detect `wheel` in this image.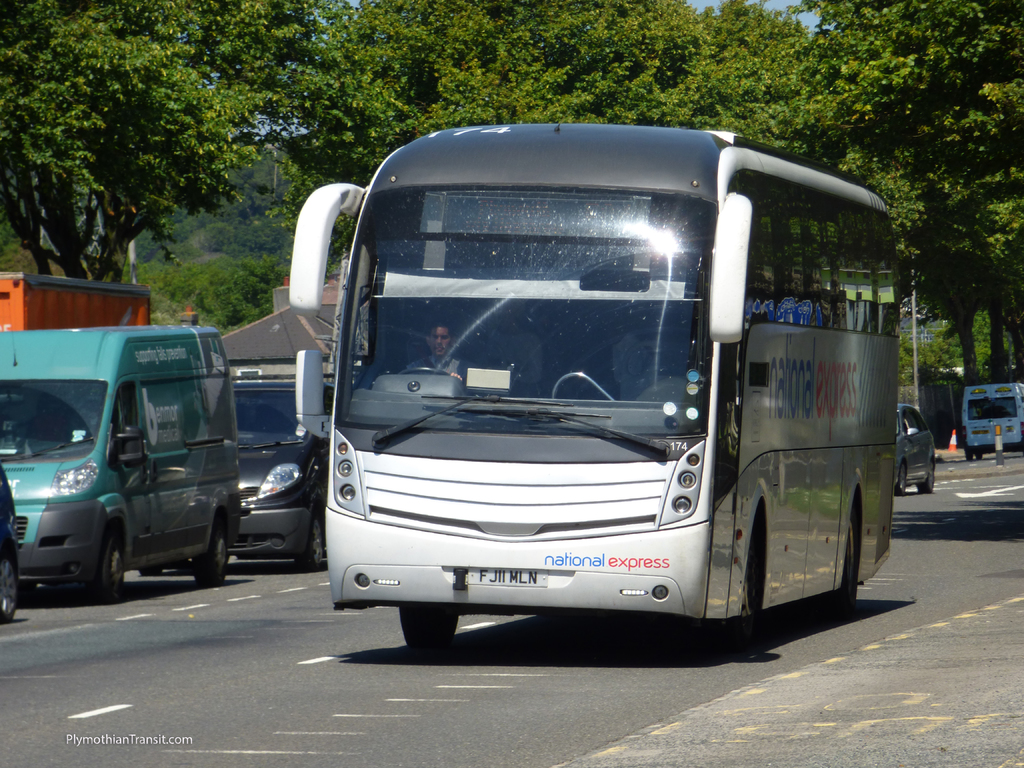
Detection: [left=93, top=529, right=123, bottom=600].
